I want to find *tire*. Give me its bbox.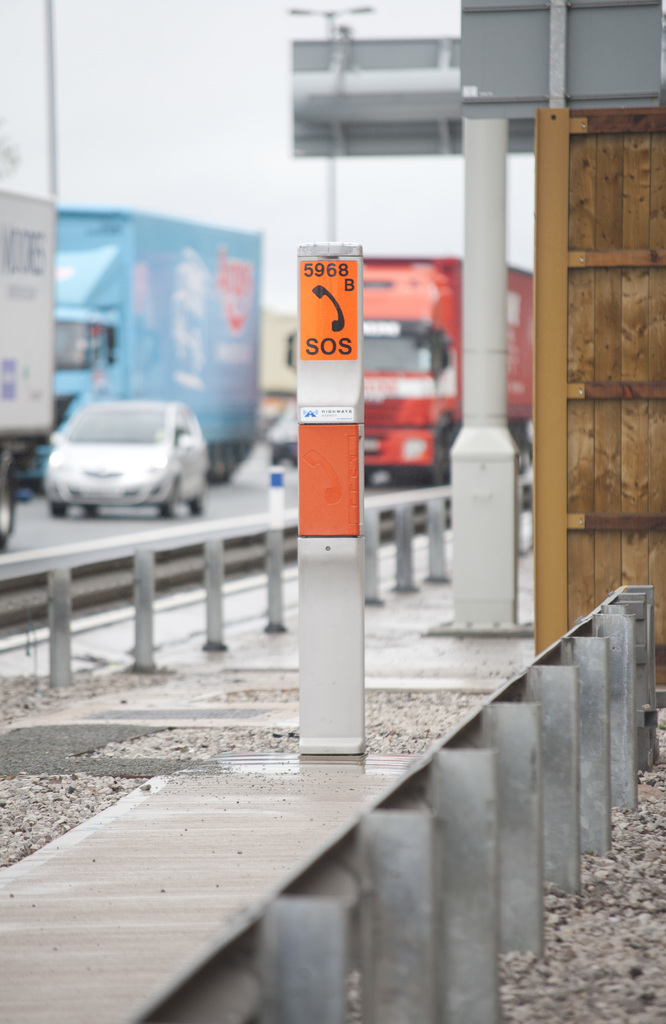
l=515, t=431, r=530, b=469.
